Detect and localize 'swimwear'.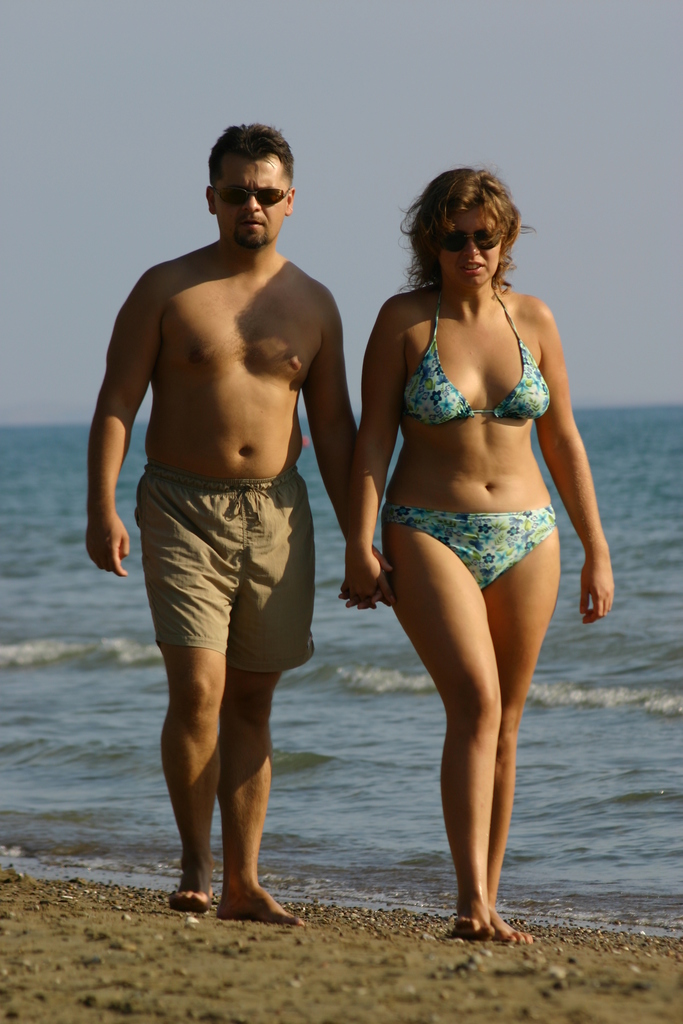
Localized at (381, 500, 559, 594).
